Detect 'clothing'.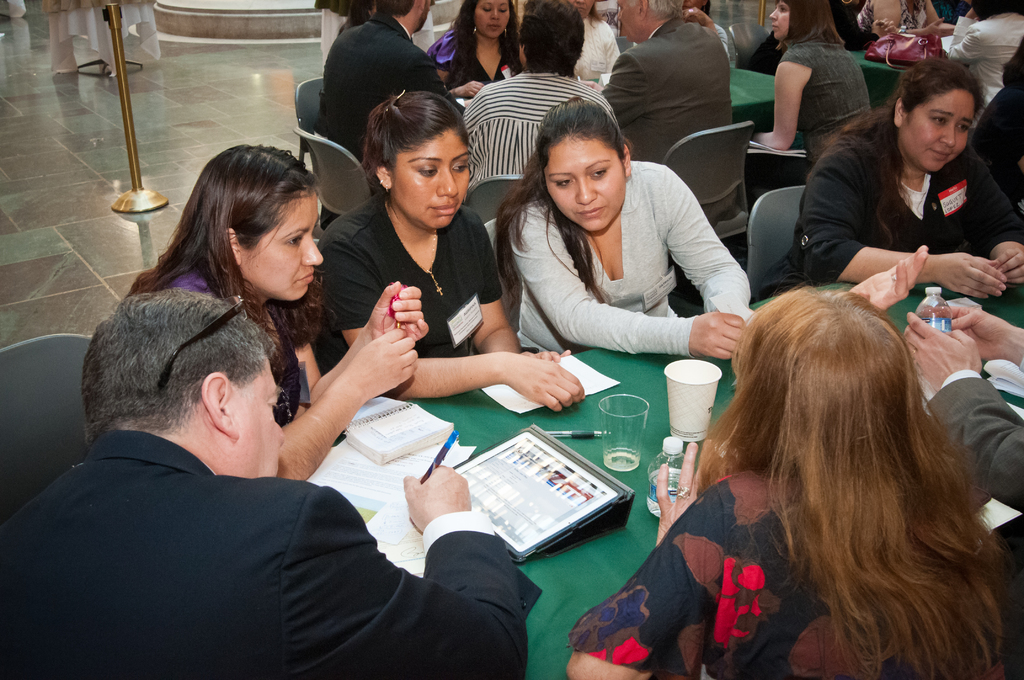
Detected at (left=916, top=364, right=1022, bottom=517).
